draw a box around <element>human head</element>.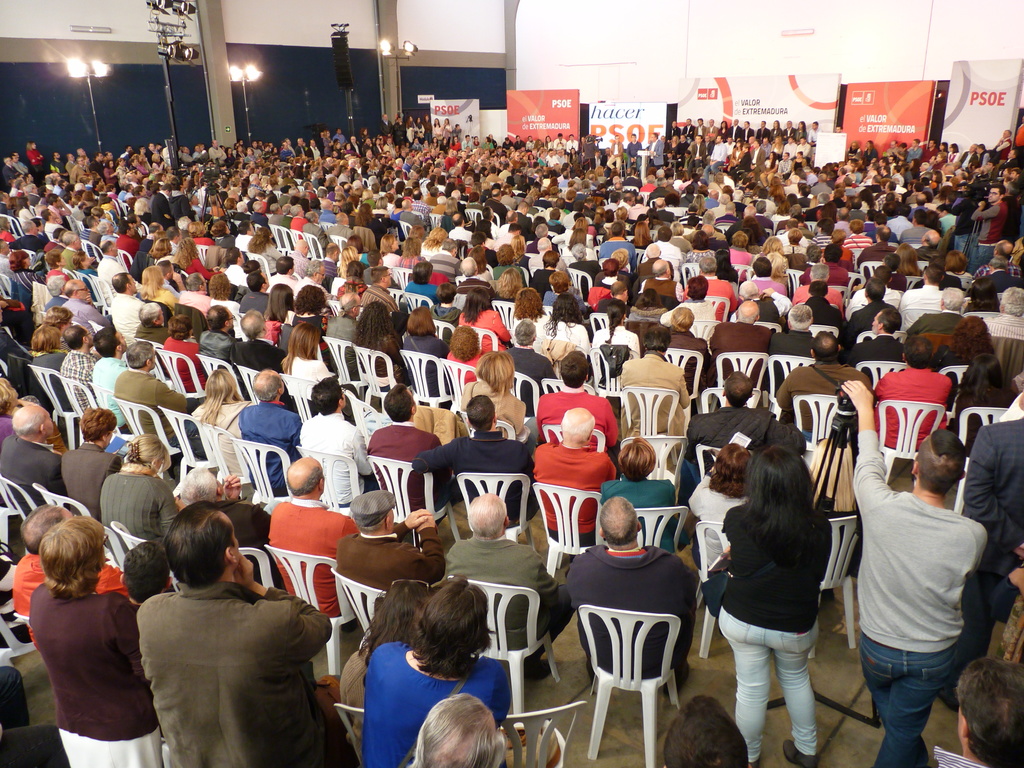
box(211, 220, 230, 236).
